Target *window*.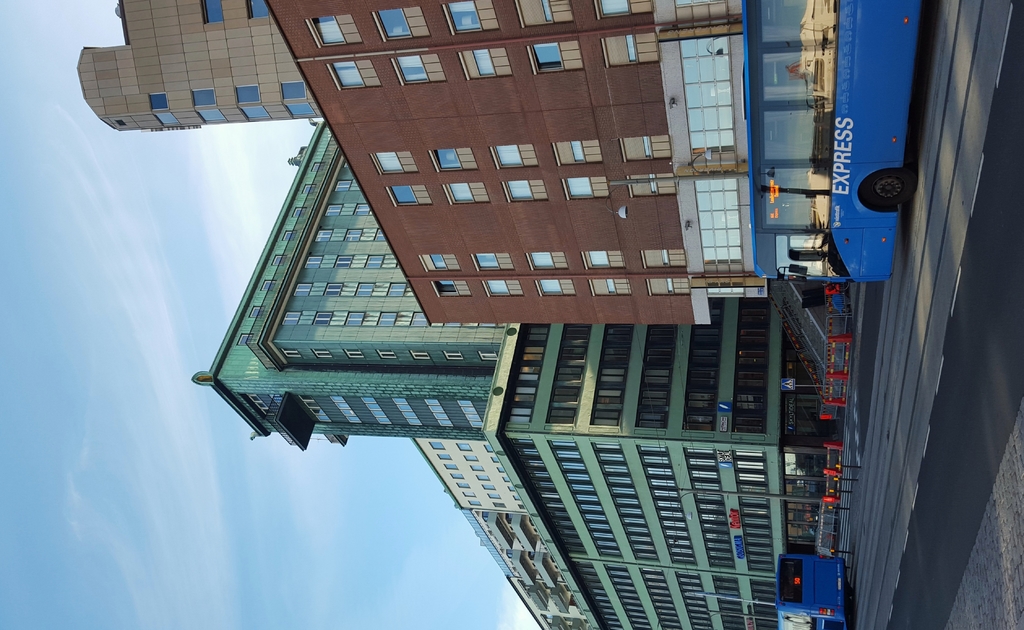
Target region: (left=515, top=0, right=577, bottom=20).
